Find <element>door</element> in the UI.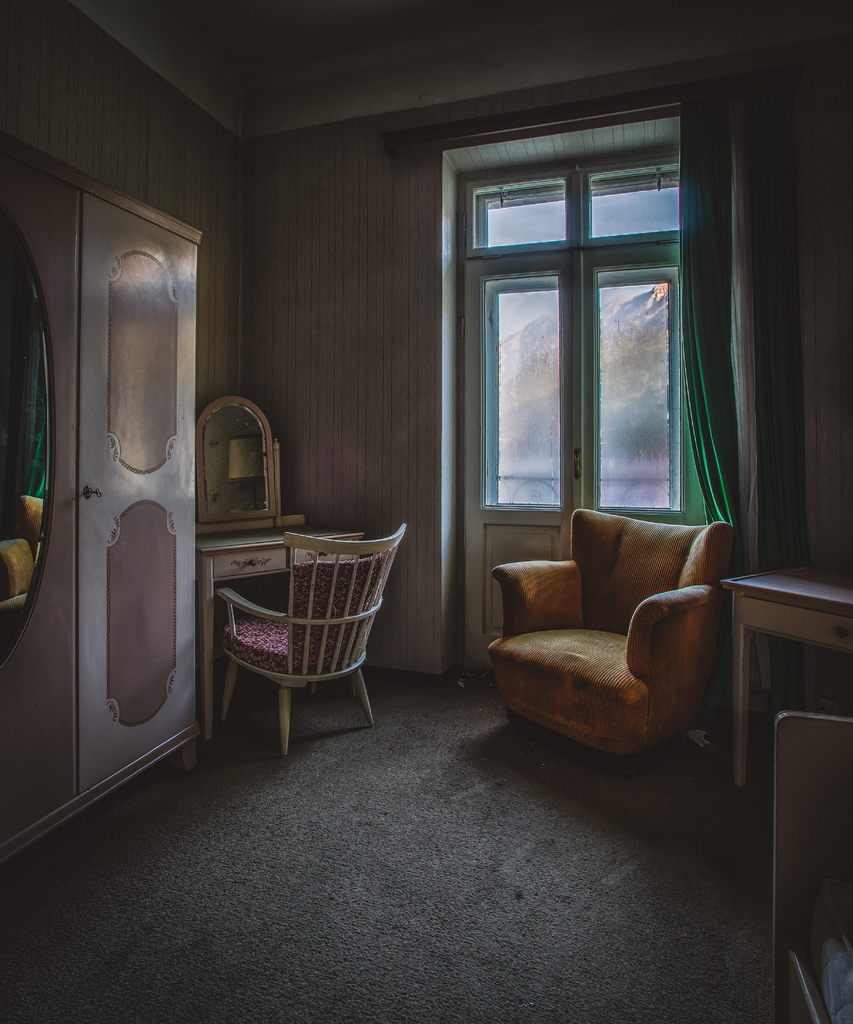
UI element at x1=438, y1=147, x2=685, y2=682.
